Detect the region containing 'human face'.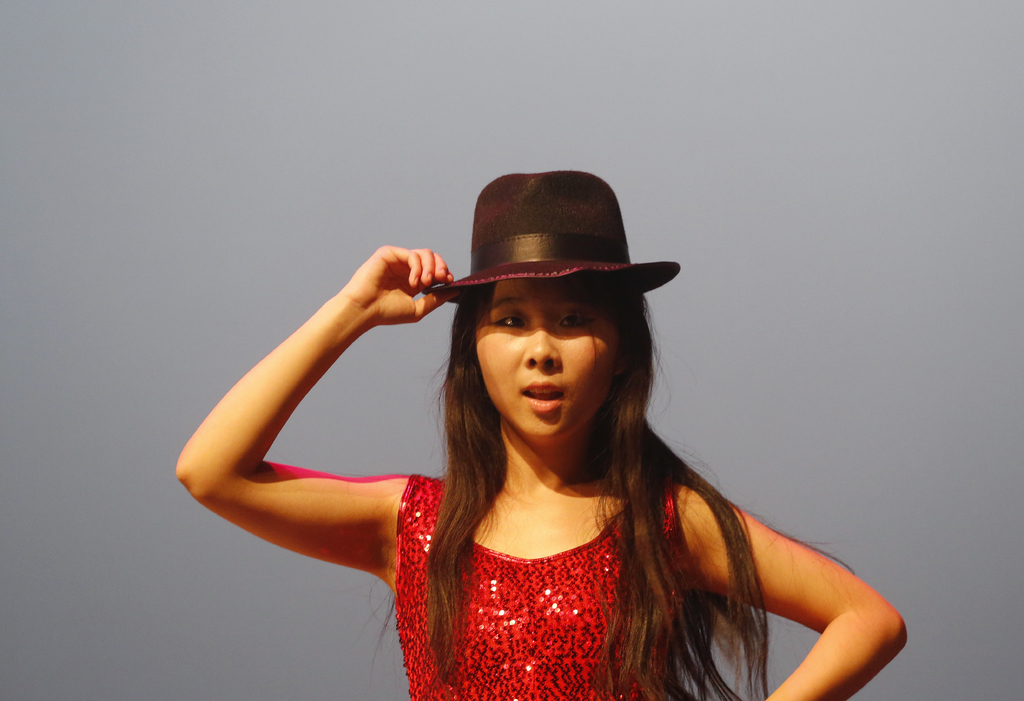
(479,274,620,431).
